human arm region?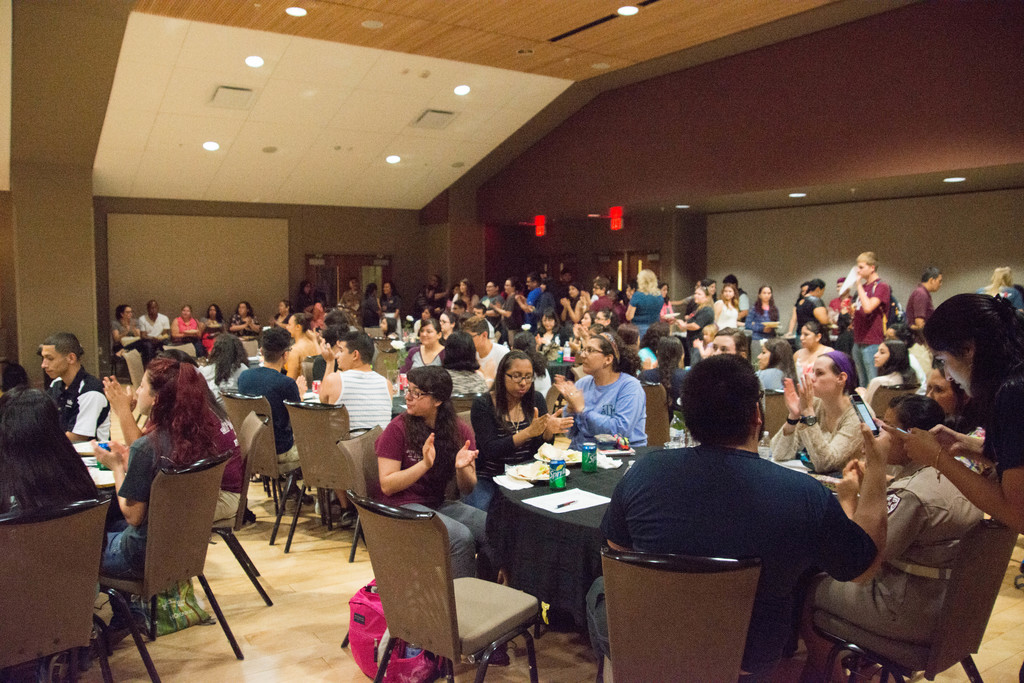
<region>642, 359, 649, 367</region>
